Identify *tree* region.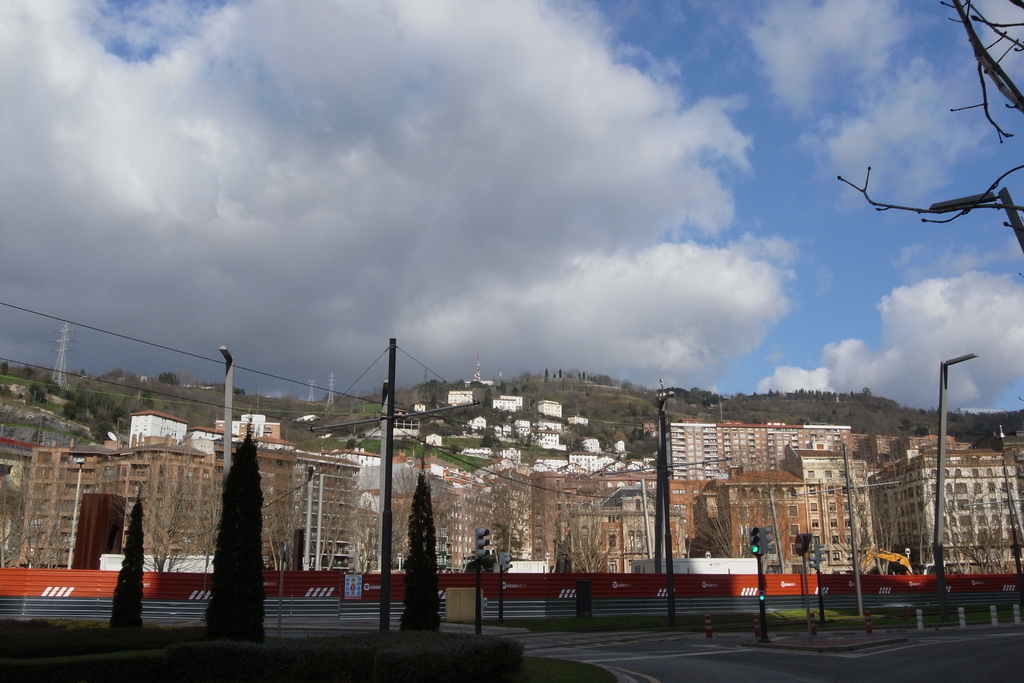
Region: left=185, top=411, right=271, bottom=641.
